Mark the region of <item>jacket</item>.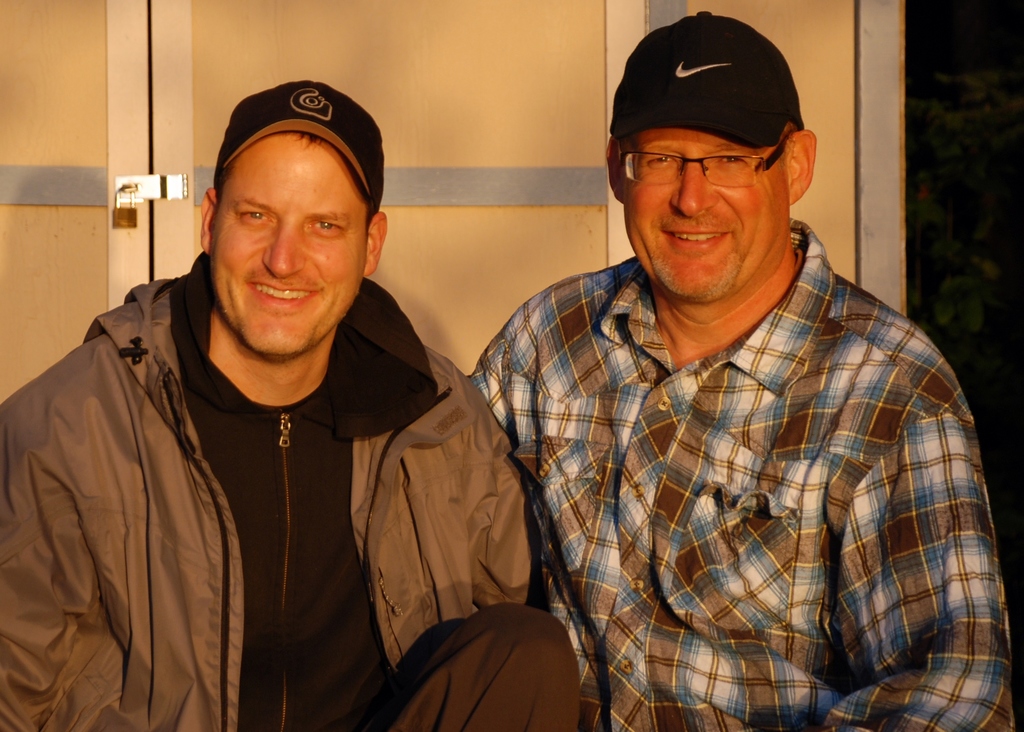
Region: <region>0, 271, 538, 731</region>.
